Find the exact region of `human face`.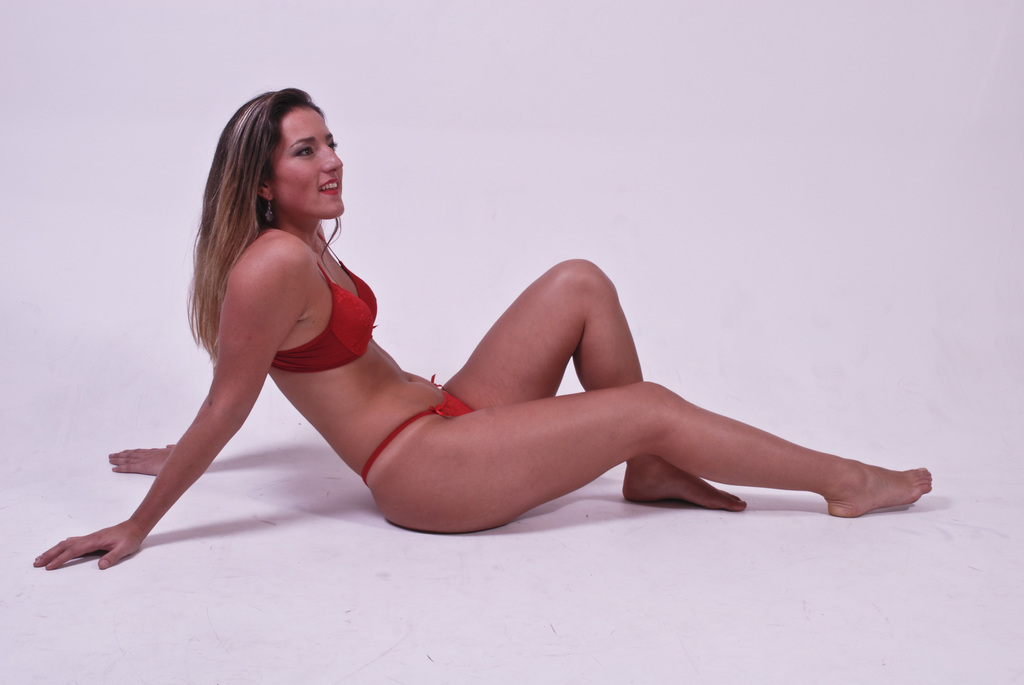
Exact region: bbox=[262, 106, 345, 221].
